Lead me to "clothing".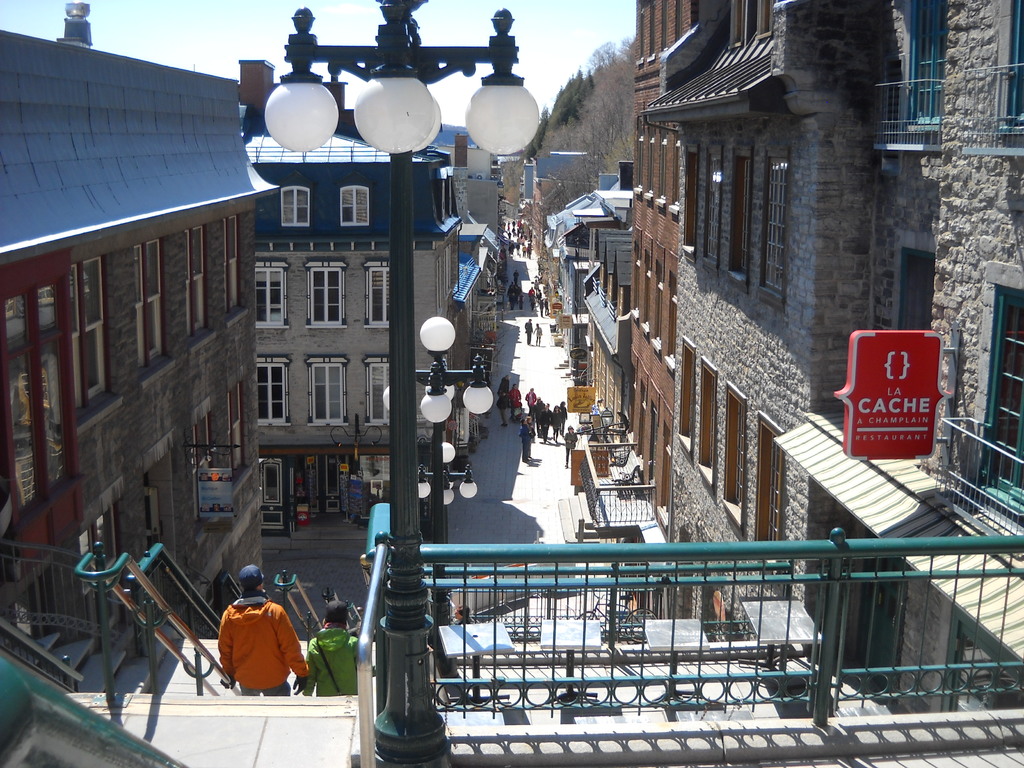
Lead to 510,389,521,415.
